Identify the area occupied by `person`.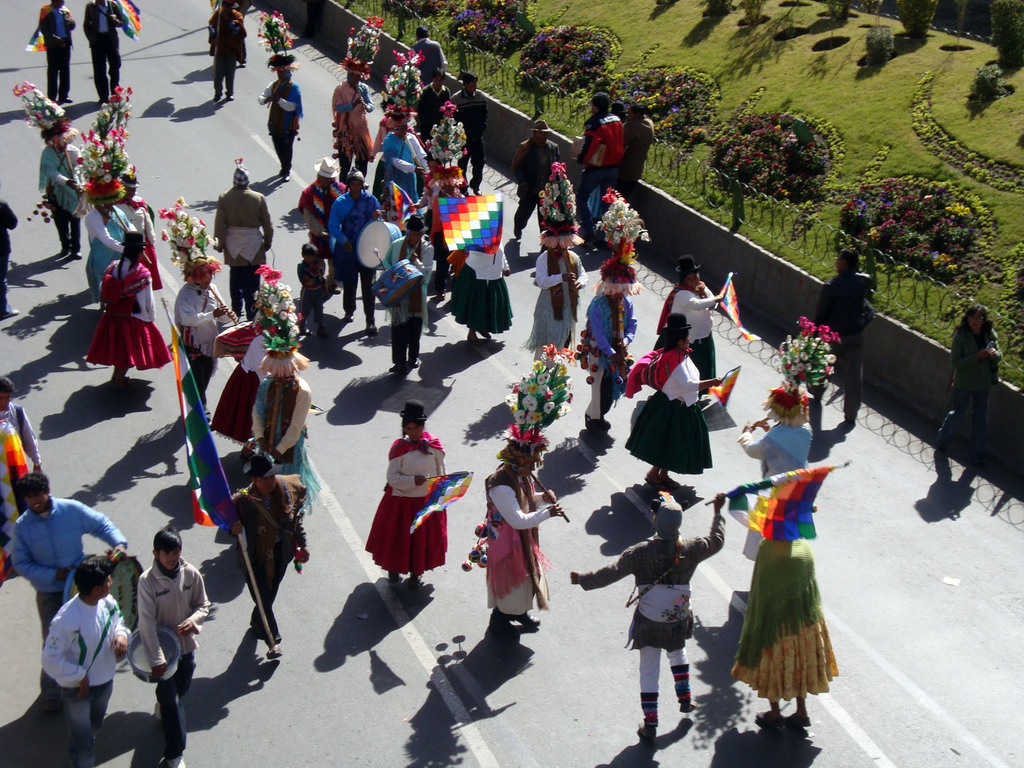
Area: detection(332, 10, 376, 177).
